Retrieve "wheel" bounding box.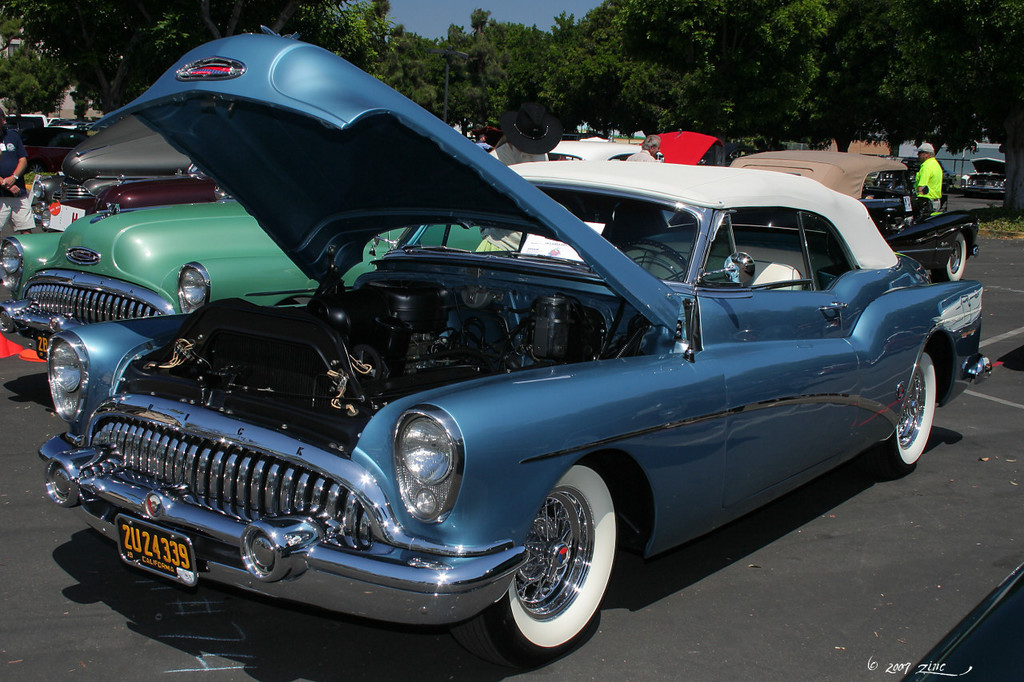
Bounding box: select_region(866, 349, 945, 477).
